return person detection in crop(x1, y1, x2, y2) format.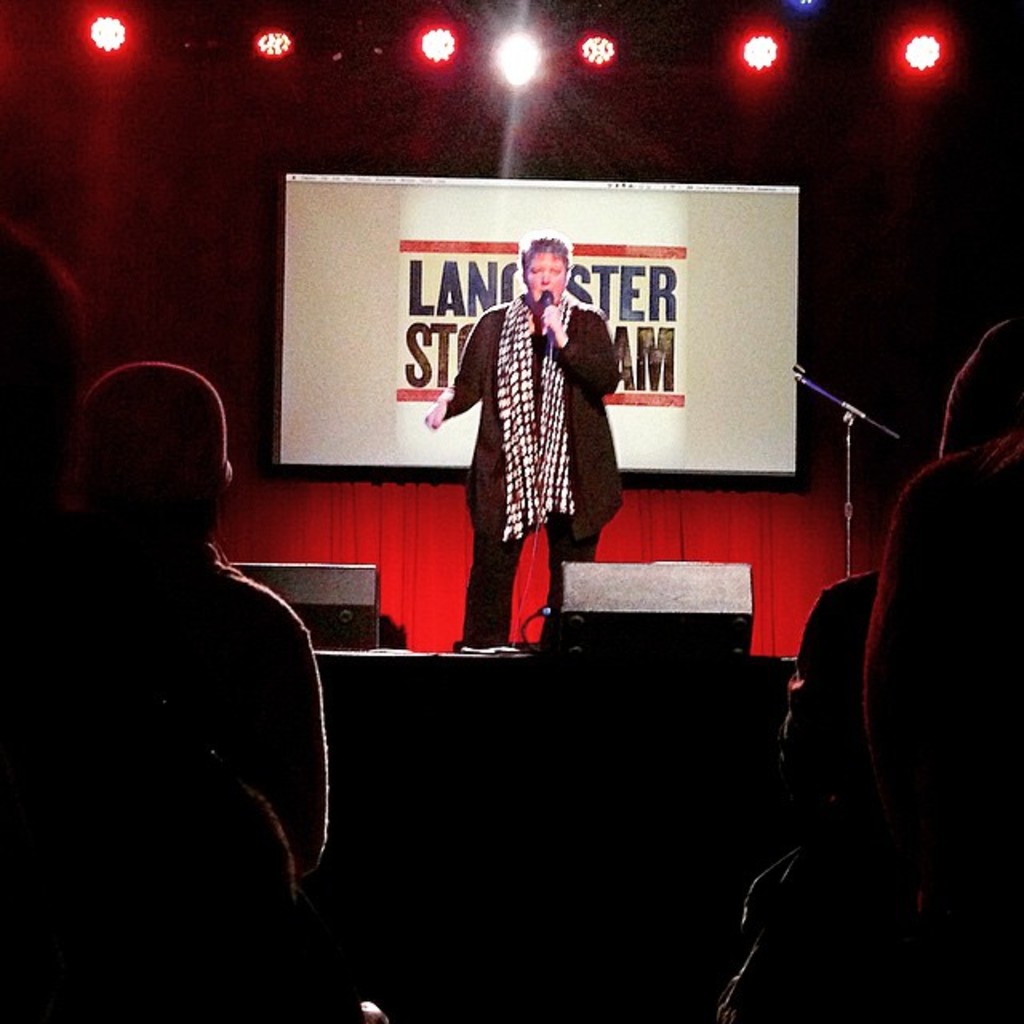
crop(3, 246, 302, 1022).
